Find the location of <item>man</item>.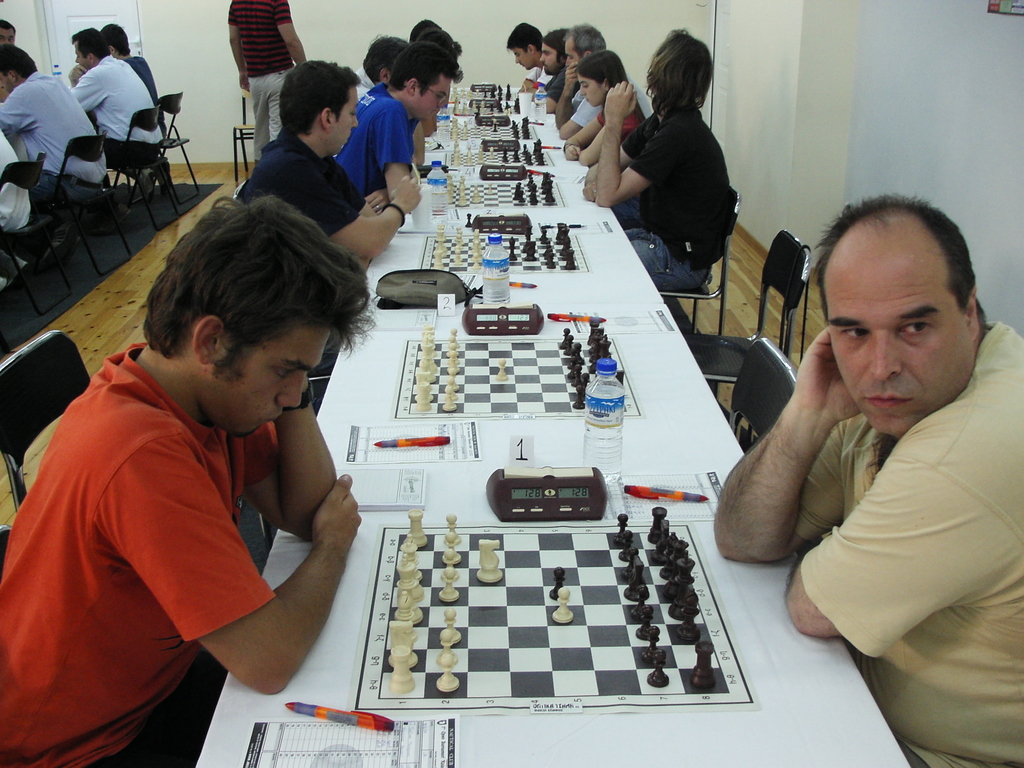
Location: 76,28,166,138.
